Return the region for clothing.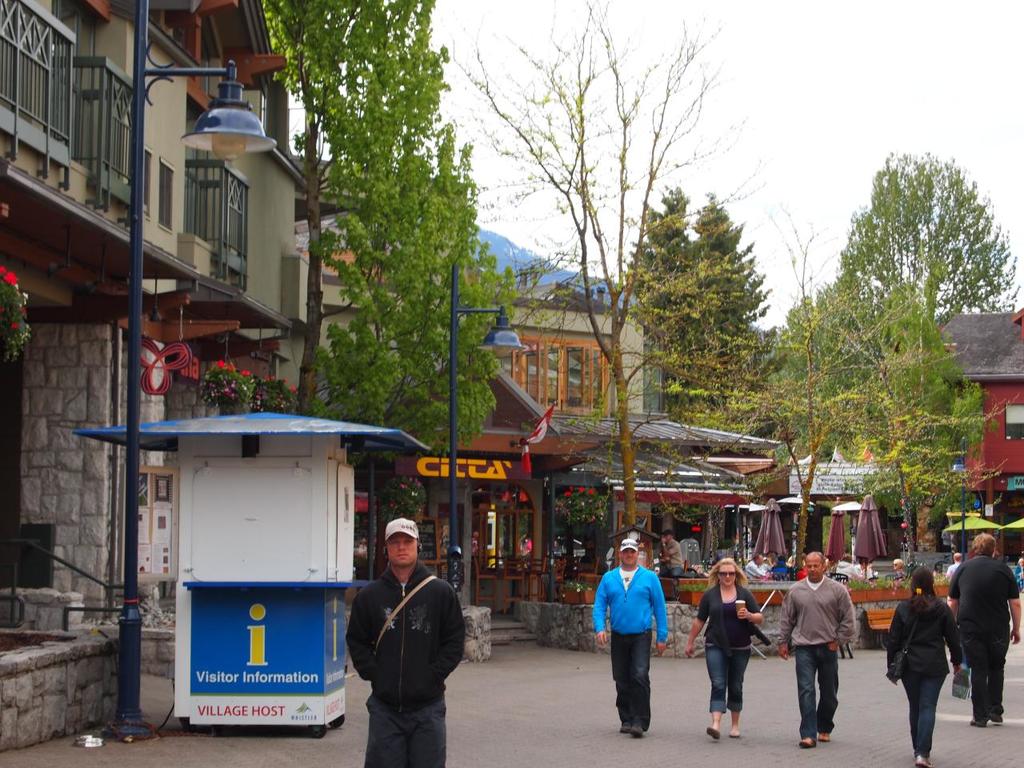
776/574/860/738.
